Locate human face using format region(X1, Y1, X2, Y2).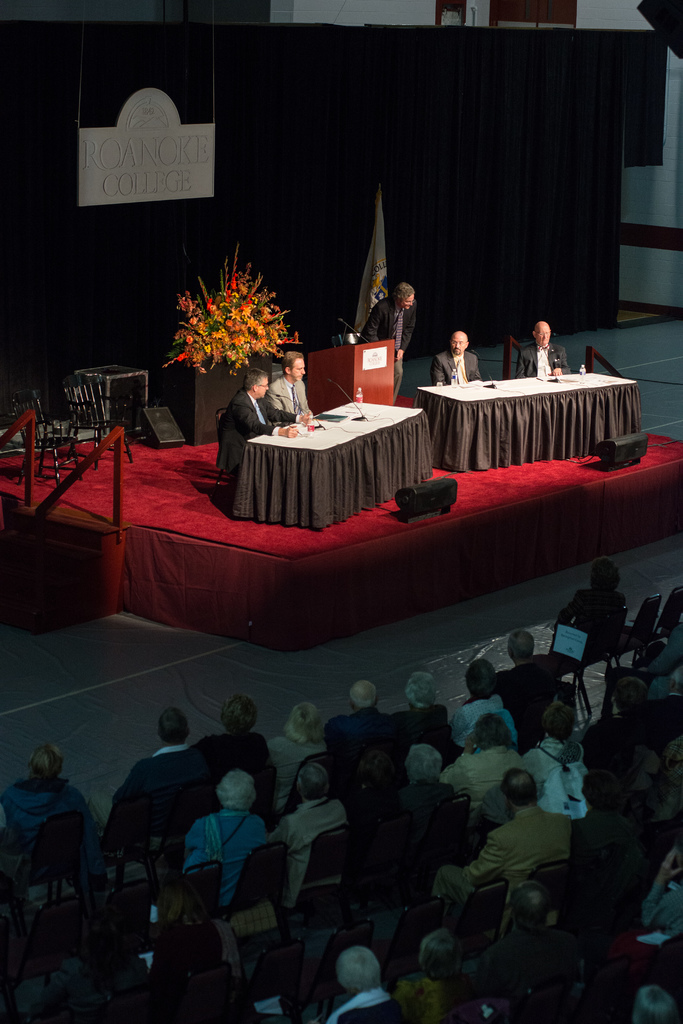
region(538, 323, 550, 347).
